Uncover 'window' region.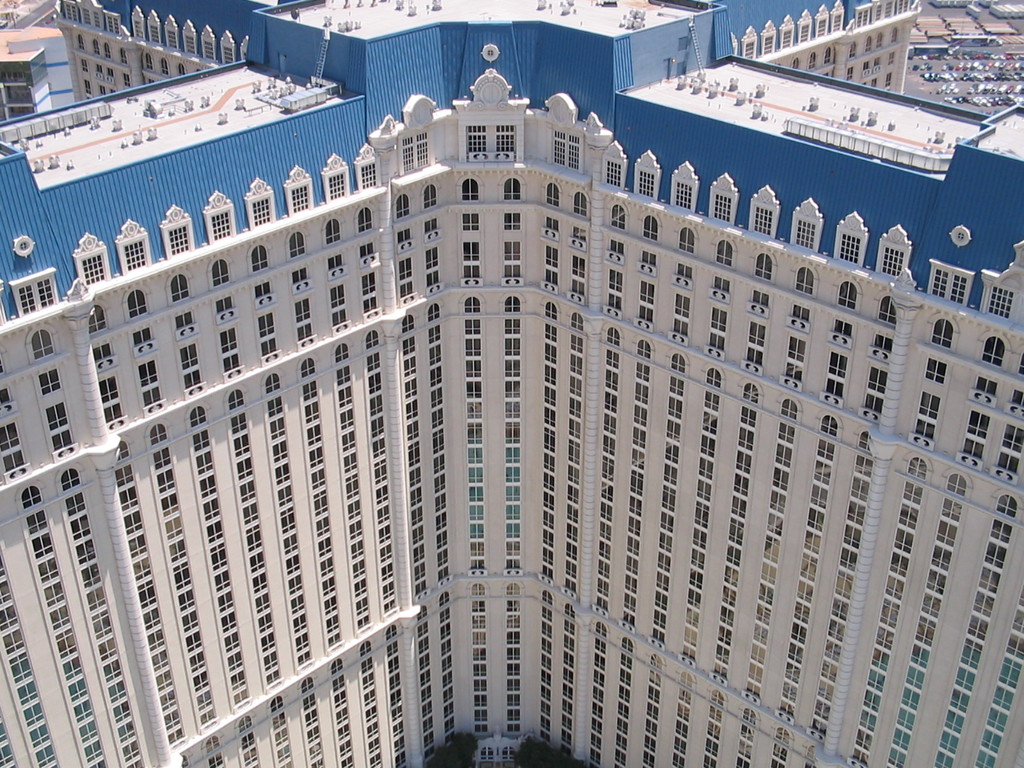
Uncovered: region(481, 744, 492, 760).
